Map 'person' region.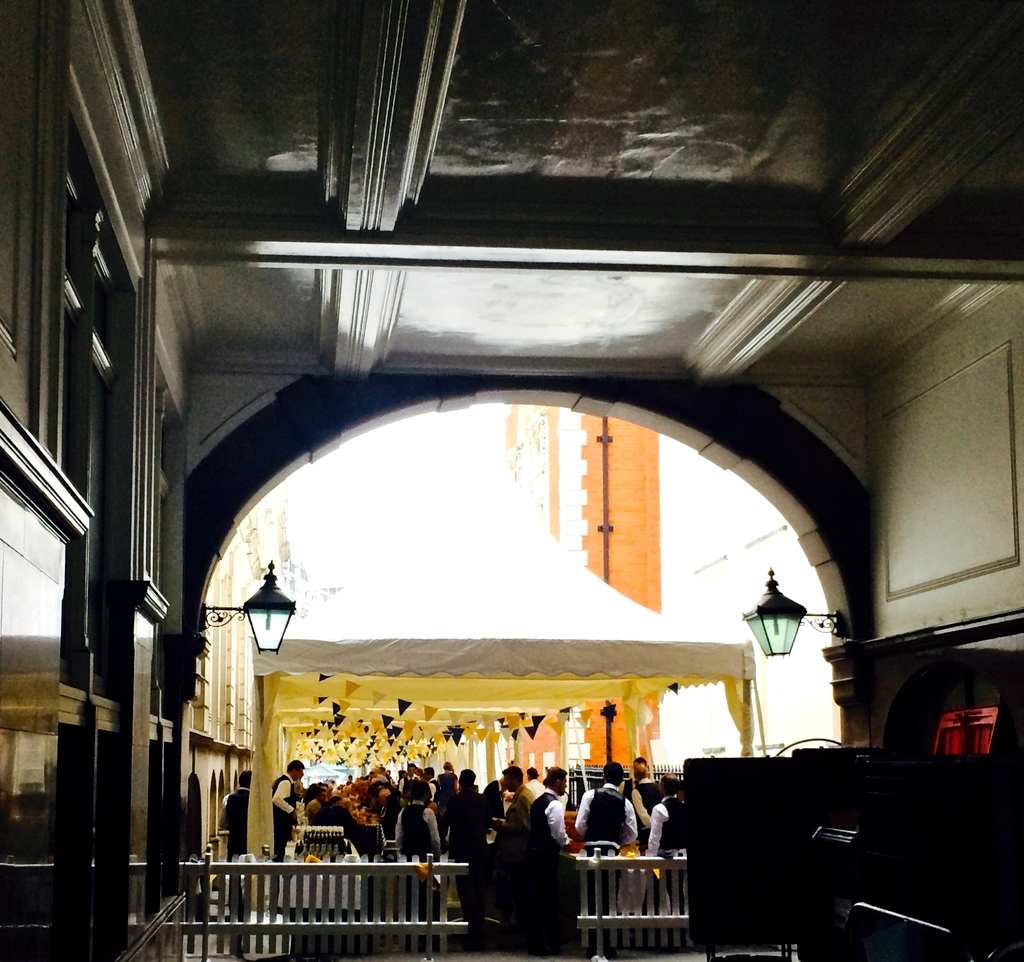
Mapped to detection(441, 763, 456, 777).
